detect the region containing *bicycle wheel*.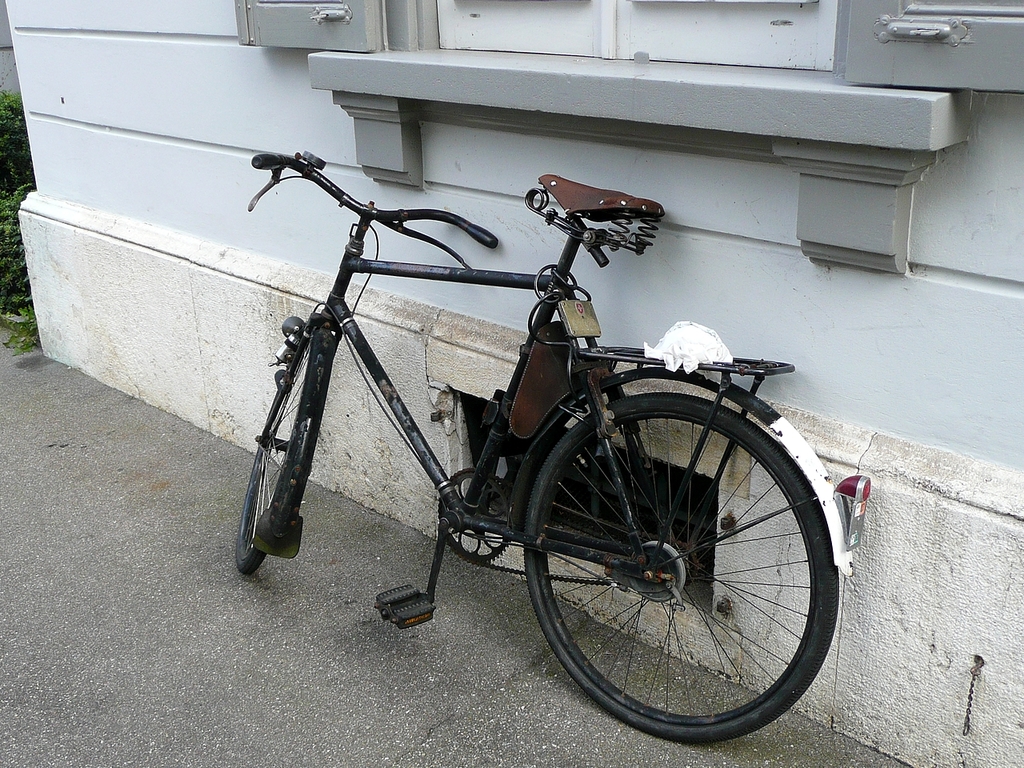
{"x1": 231, "y1": 328, "x2": 307, "y2": 576}.
